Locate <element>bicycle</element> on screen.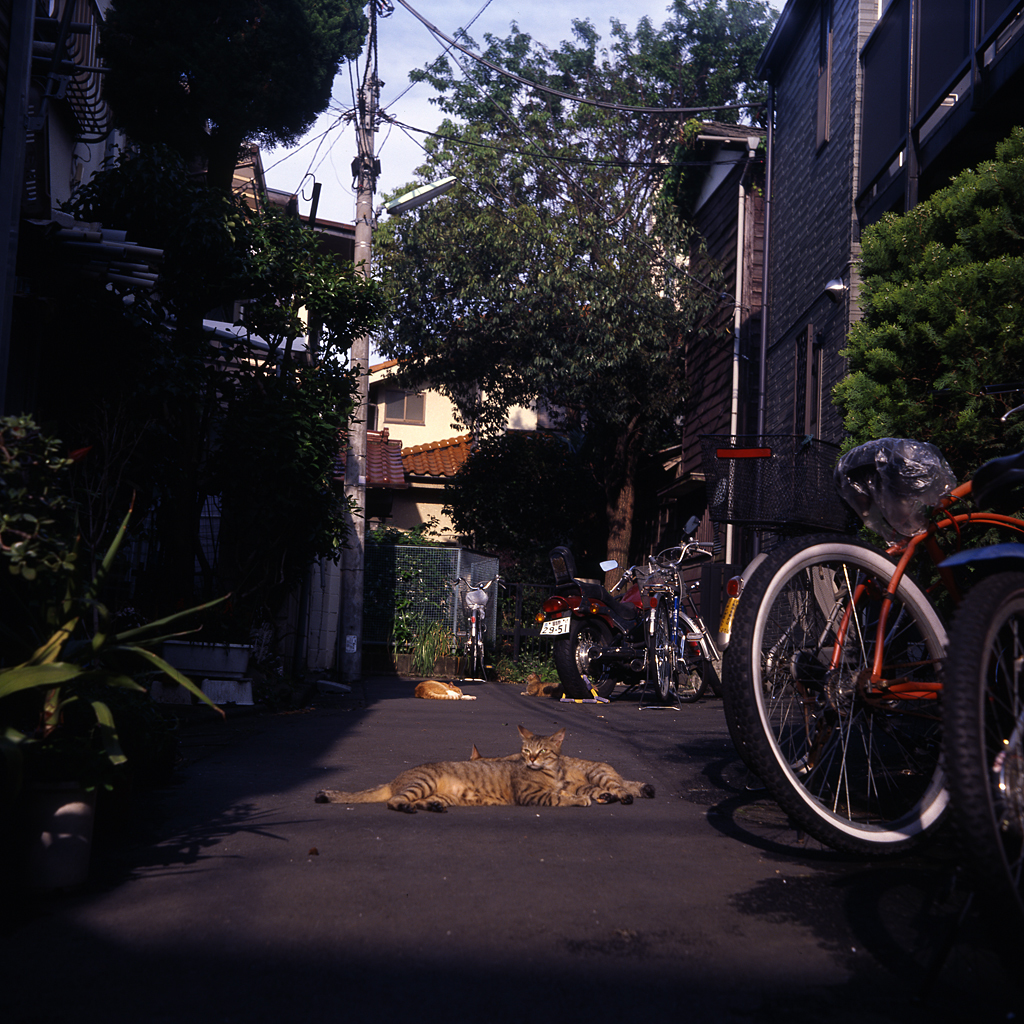
On screen at (654,524,718,711).
